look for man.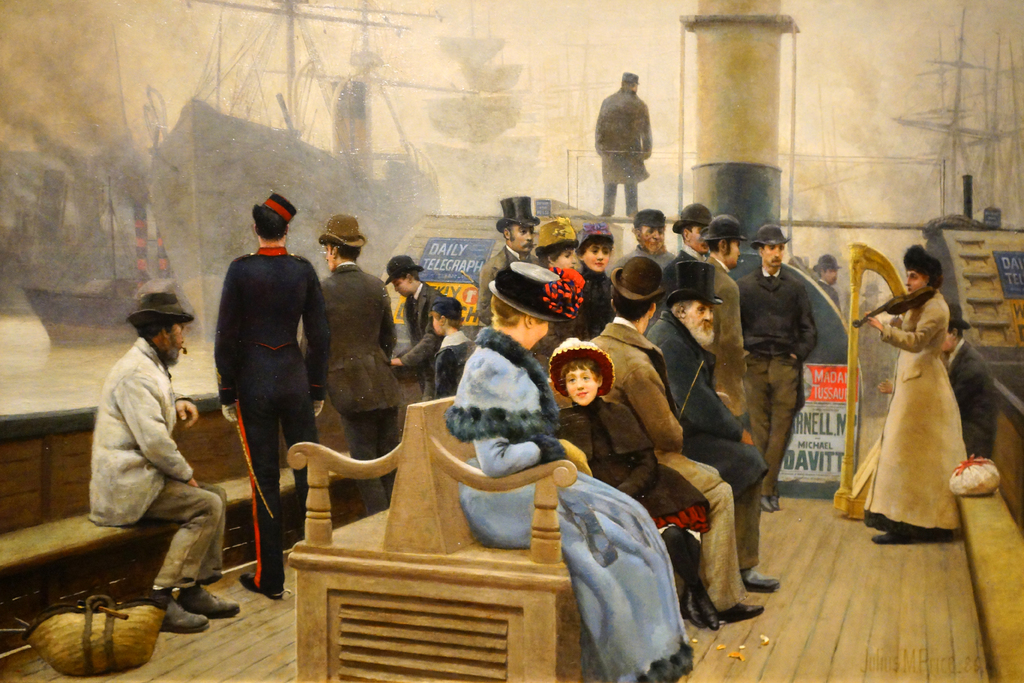
Found: [312,215,400,513].
